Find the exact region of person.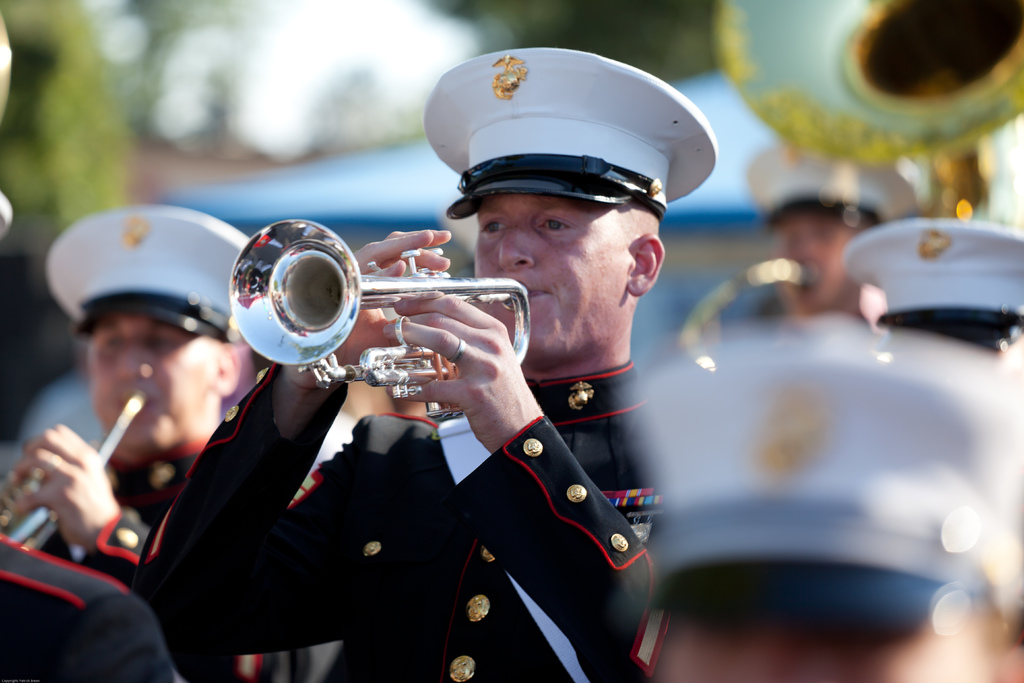
Exact region: <bbox>838, 217, 1023, 387</bbox>.
